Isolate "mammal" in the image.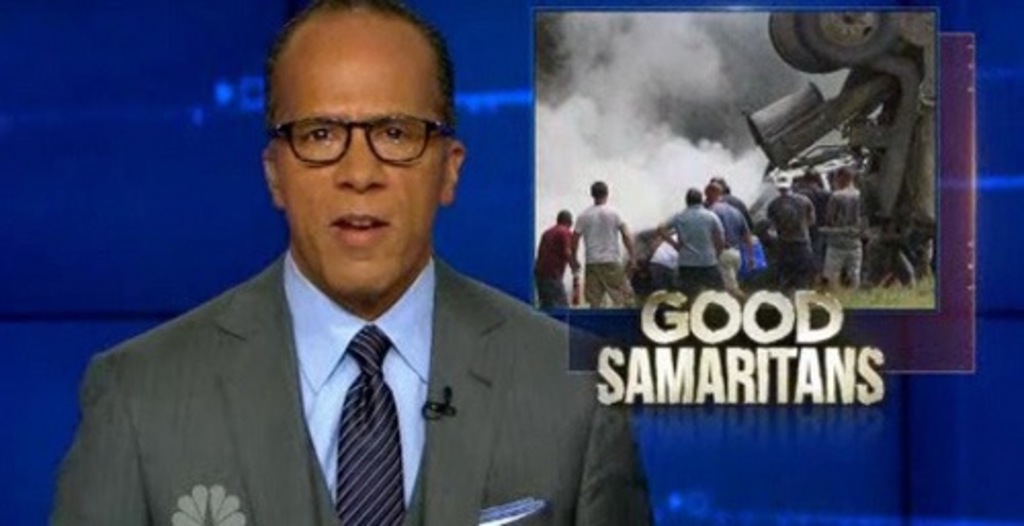
Isolated region: rect(705, 172, 756, 291).
